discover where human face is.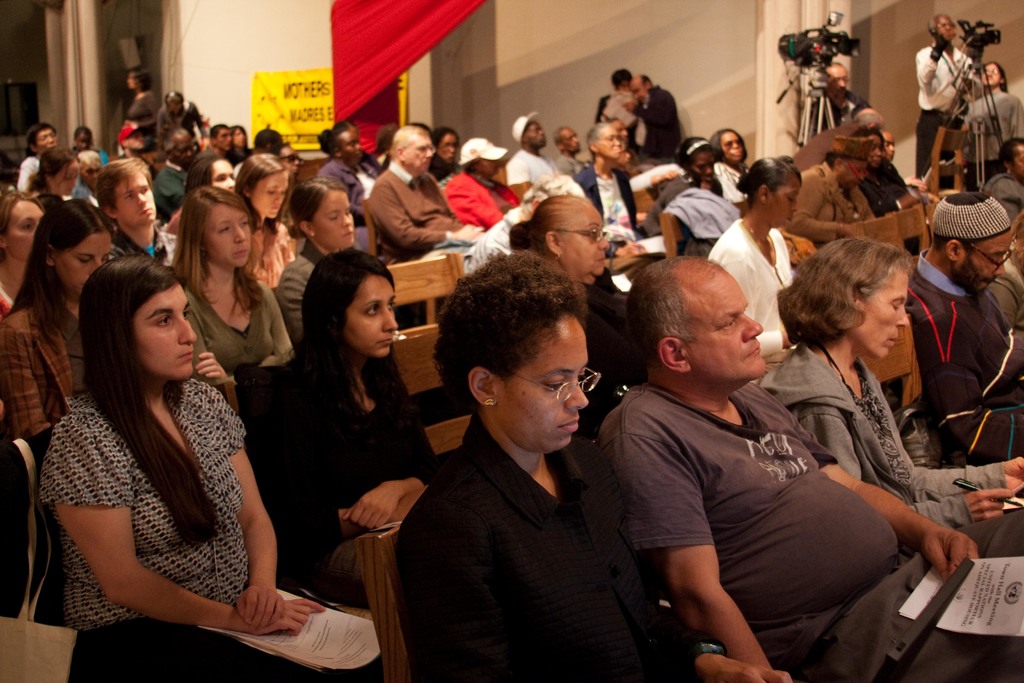
Discovered at pyautogui.locateOnScreen(348, 278, 399, 357).
